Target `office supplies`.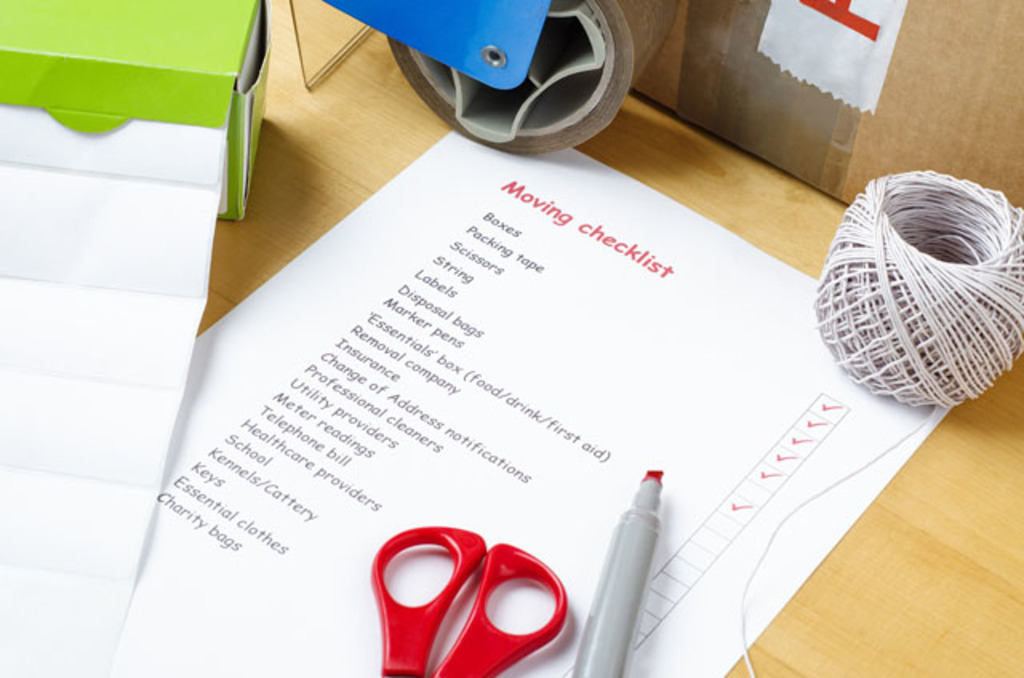
Target region: l=0, t=0, r=272, b=676.
